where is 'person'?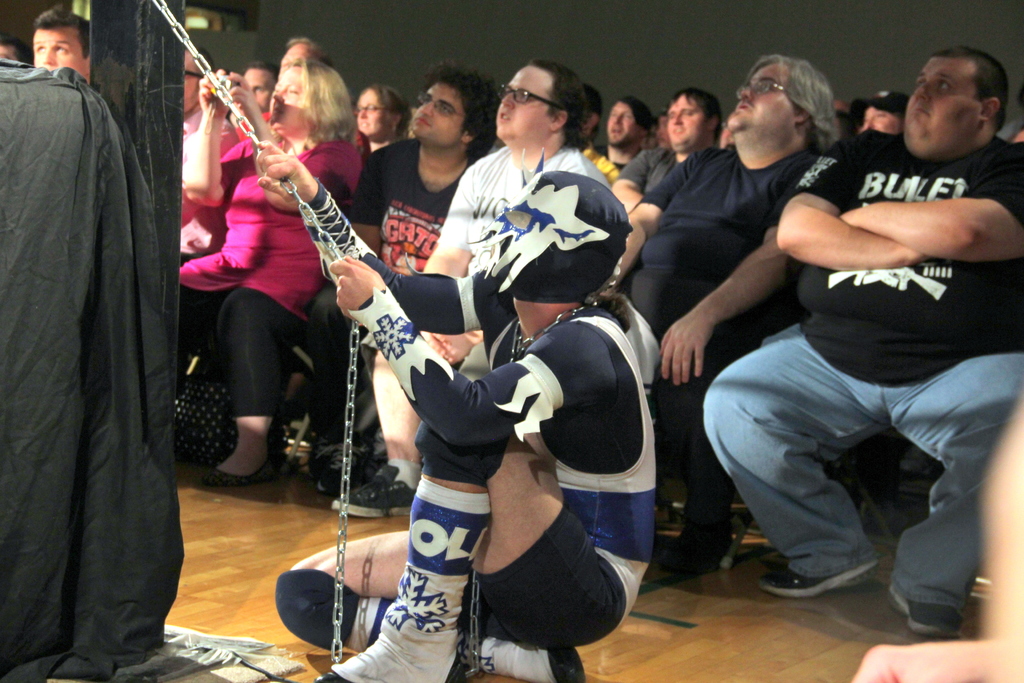
3 31 32 66.
